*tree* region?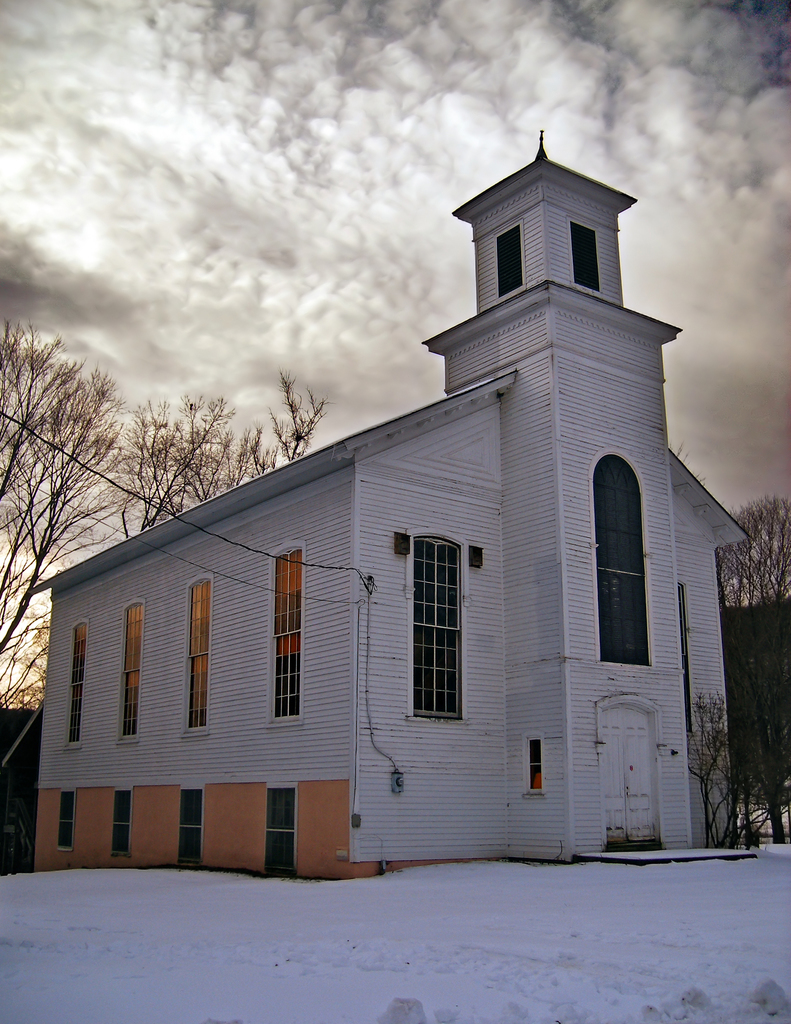
691/495/790/845
